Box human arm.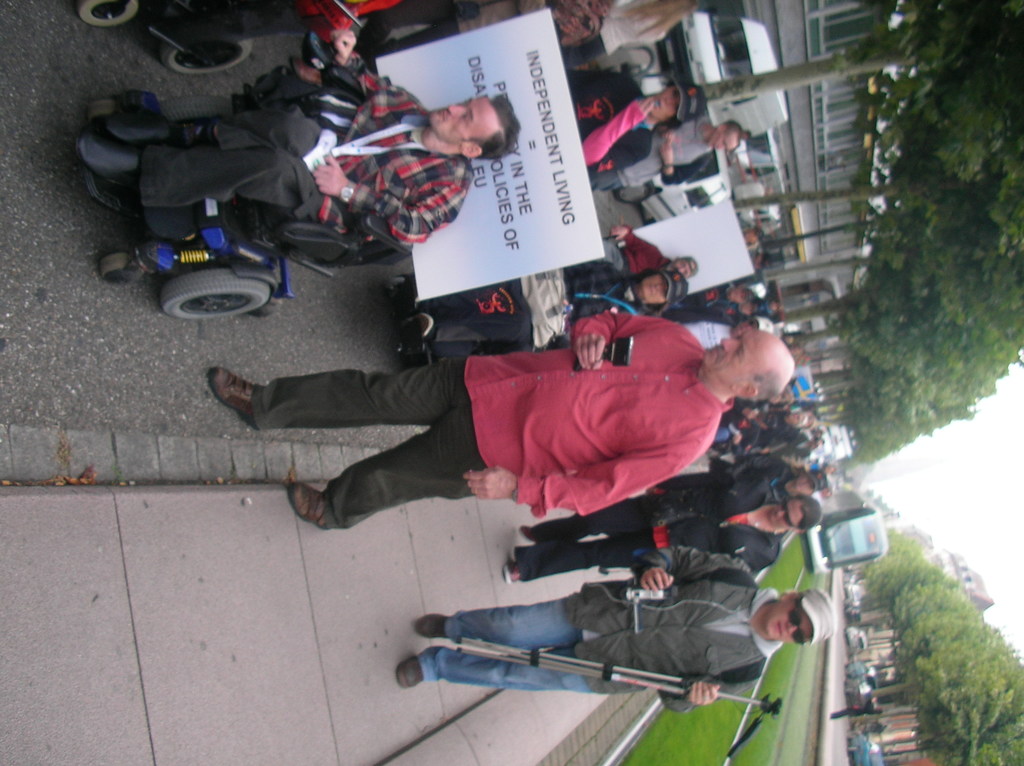
[x1=465, y1=450, x2=673, y2=518].
